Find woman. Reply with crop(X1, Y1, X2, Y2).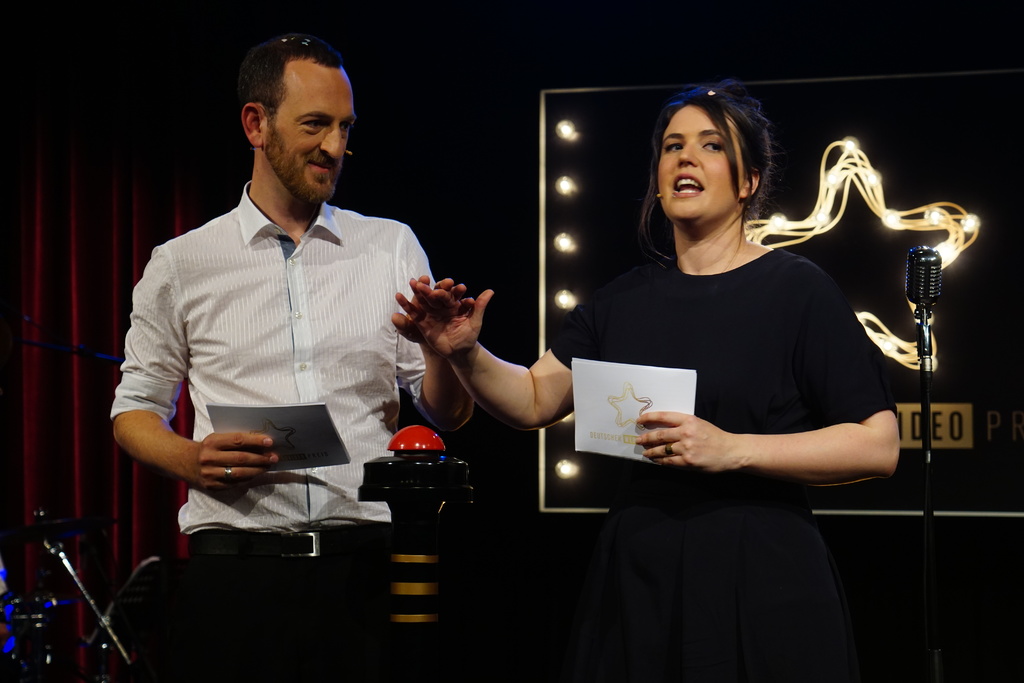
crop(580, 79, 892, 663).
